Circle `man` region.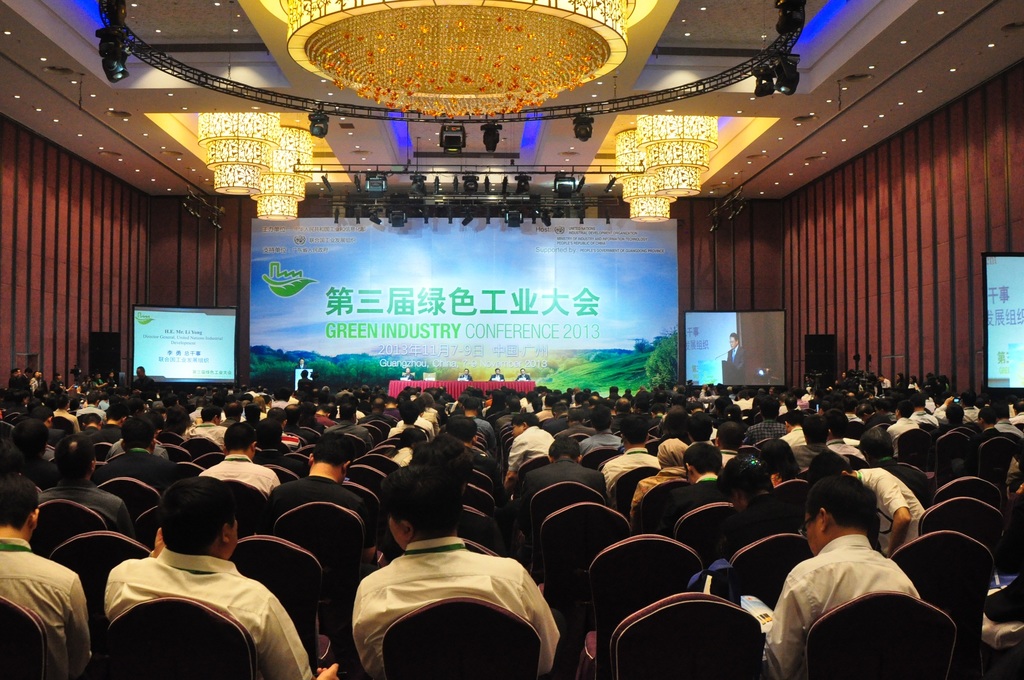
Region: pyautogui.locateOnScreen(552, 407, 596, 439).
